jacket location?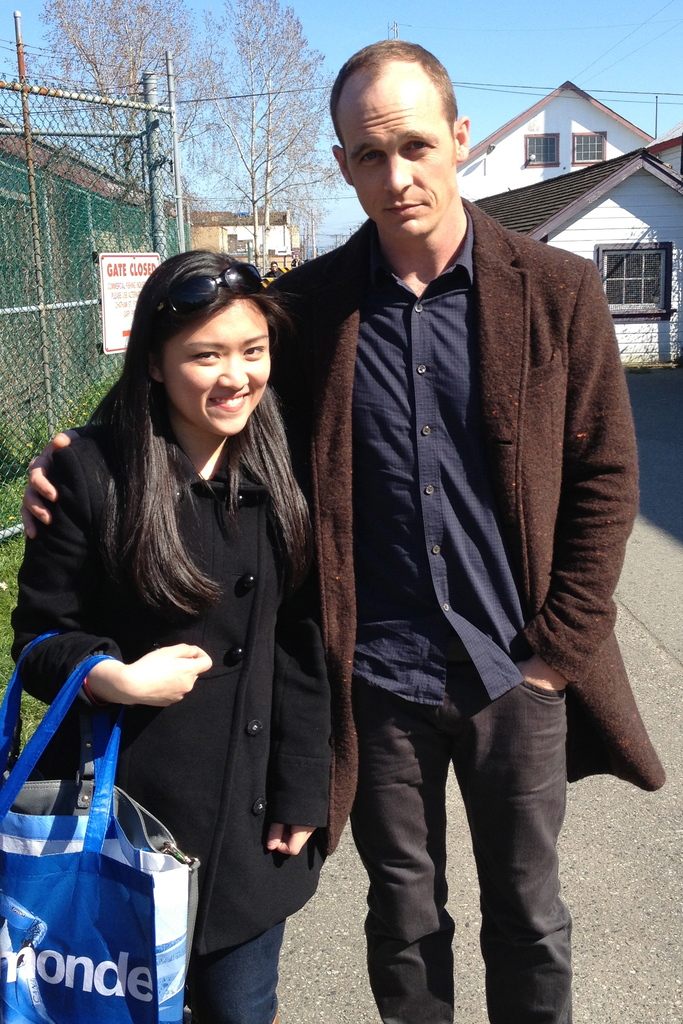
[left=11, top=426, right=333, bottom=951]
